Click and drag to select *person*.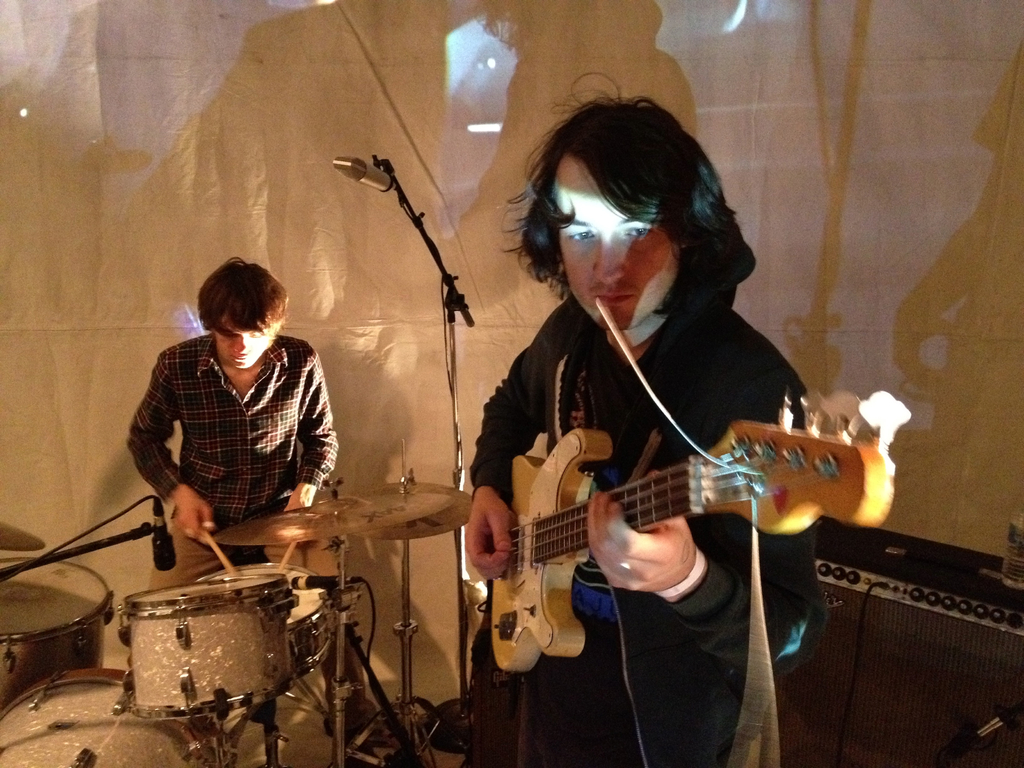
Selection: left=452, top=68, right=833, bottom=767.
